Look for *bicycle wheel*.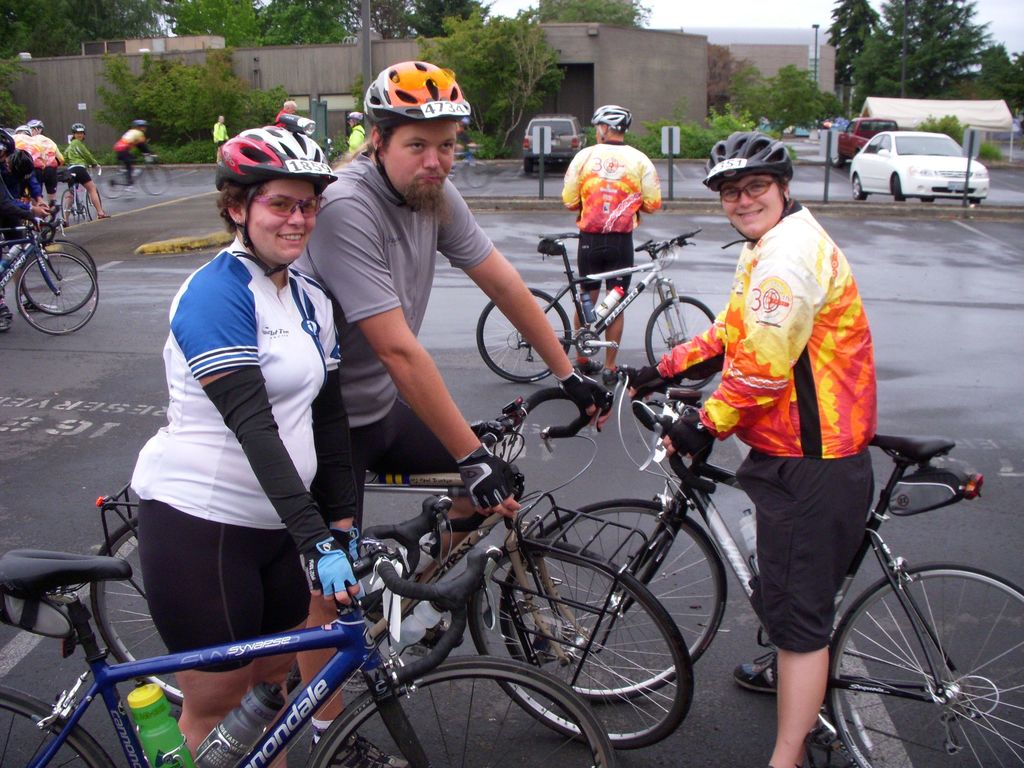
Found: 89:515:189:712.
